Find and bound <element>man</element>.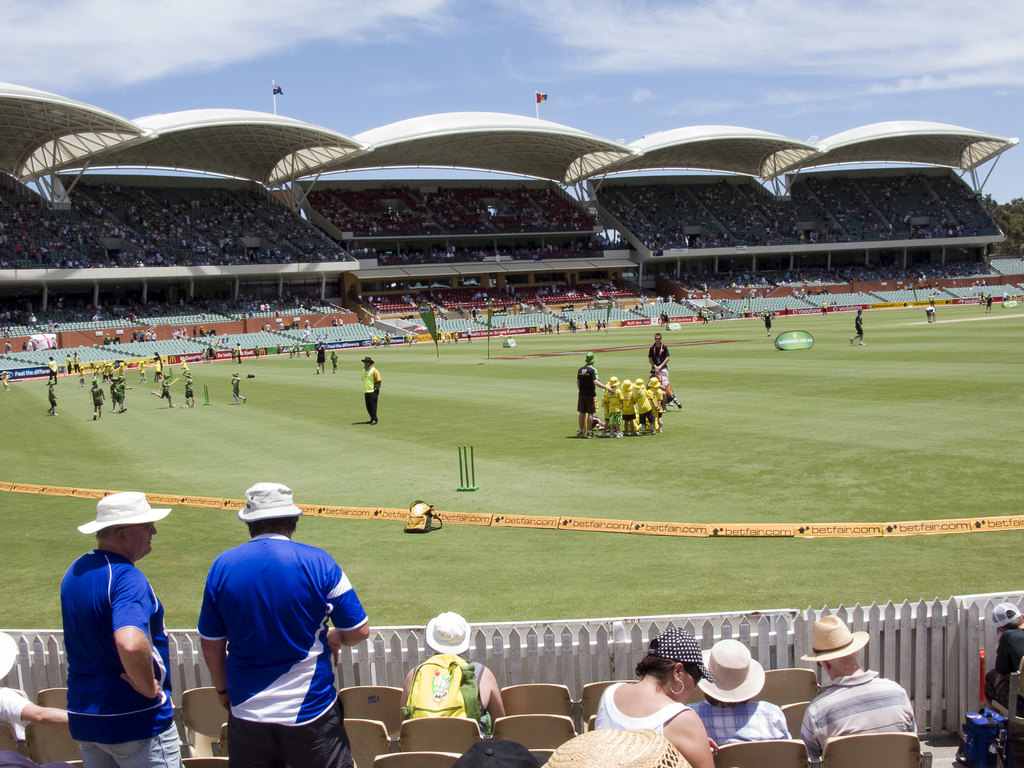
Bound: box=[575, 348, 613, 442].
